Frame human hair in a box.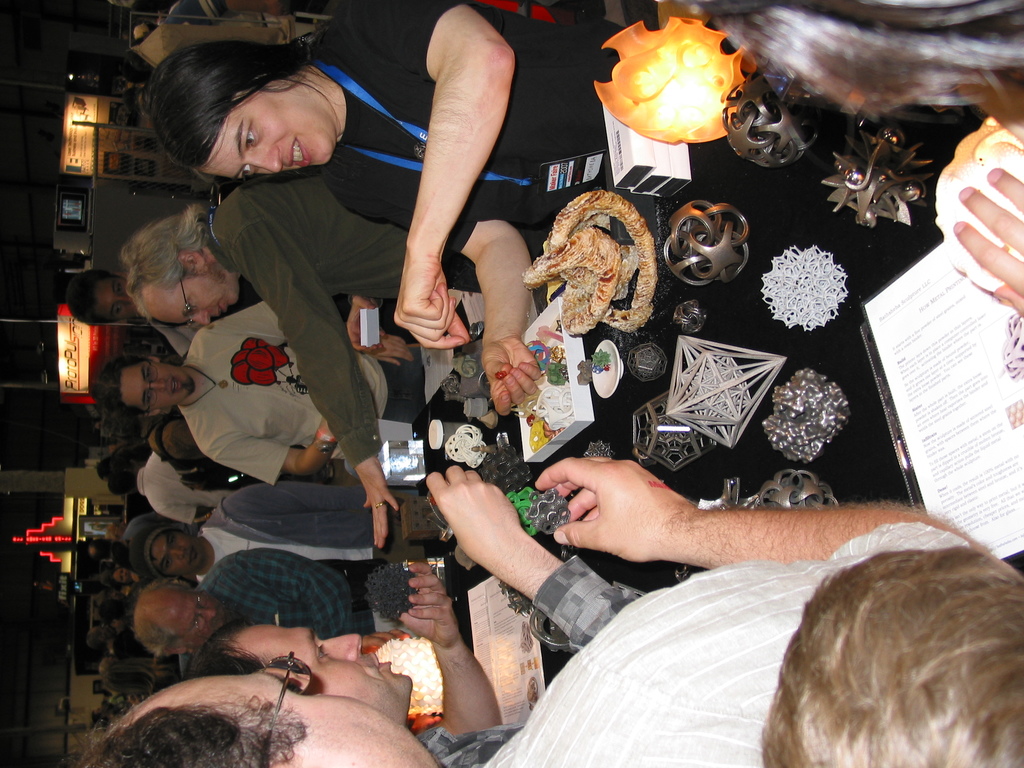
<bbox>118, 199, 209, 330</bbox>.
